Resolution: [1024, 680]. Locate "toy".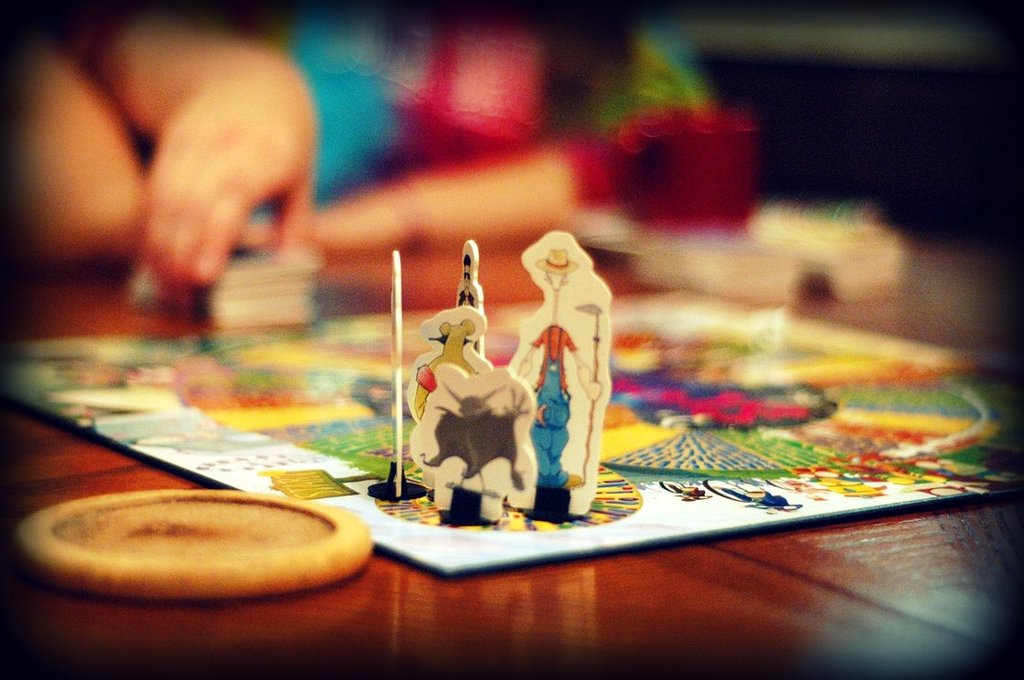
box=[454, 256, 477, 311].
